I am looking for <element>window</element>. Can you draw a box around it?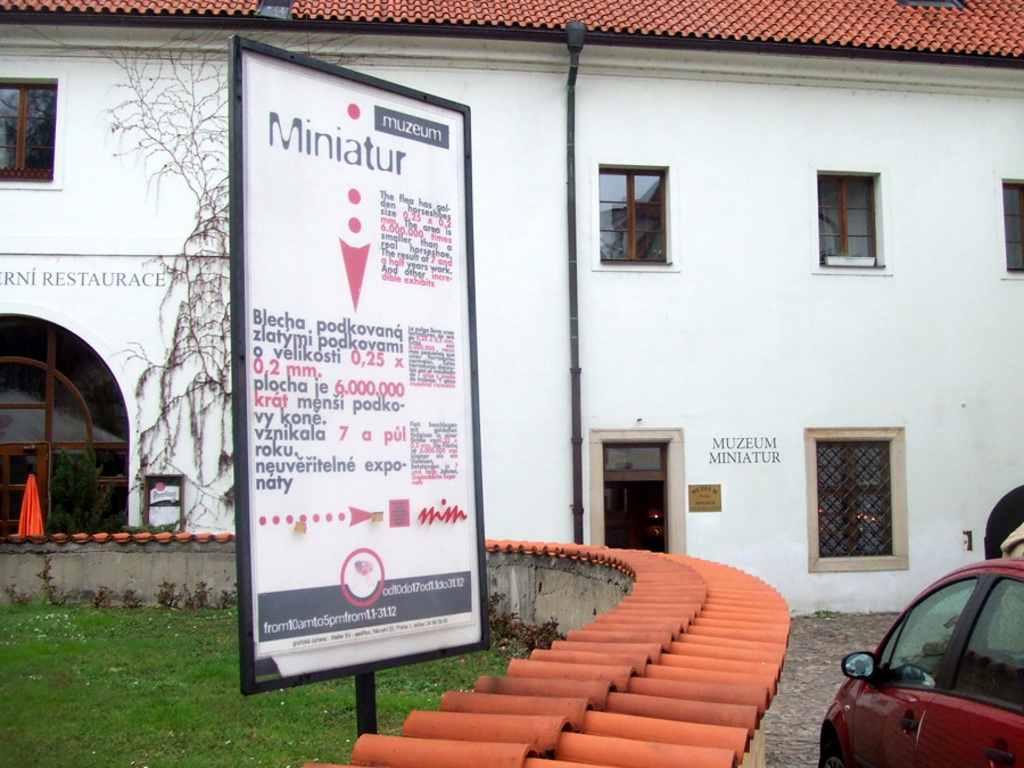
Sure, the bounding box is [left=945, top=586, right=1023, bottom=720].
